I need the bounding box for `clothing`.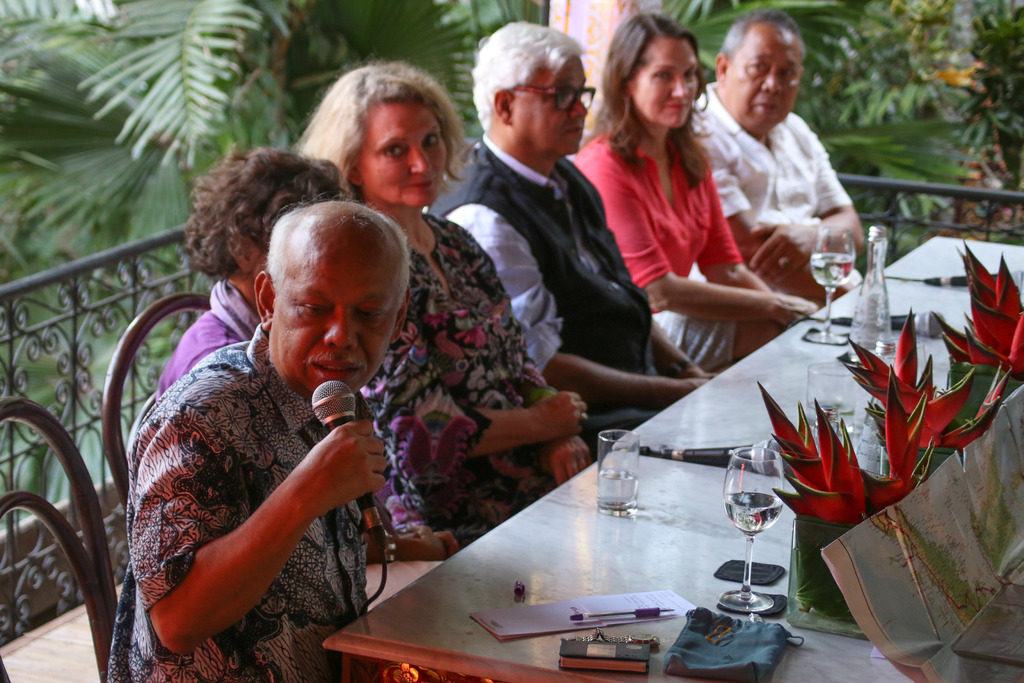
Here it is: crop(655, 79, 859, 372).
